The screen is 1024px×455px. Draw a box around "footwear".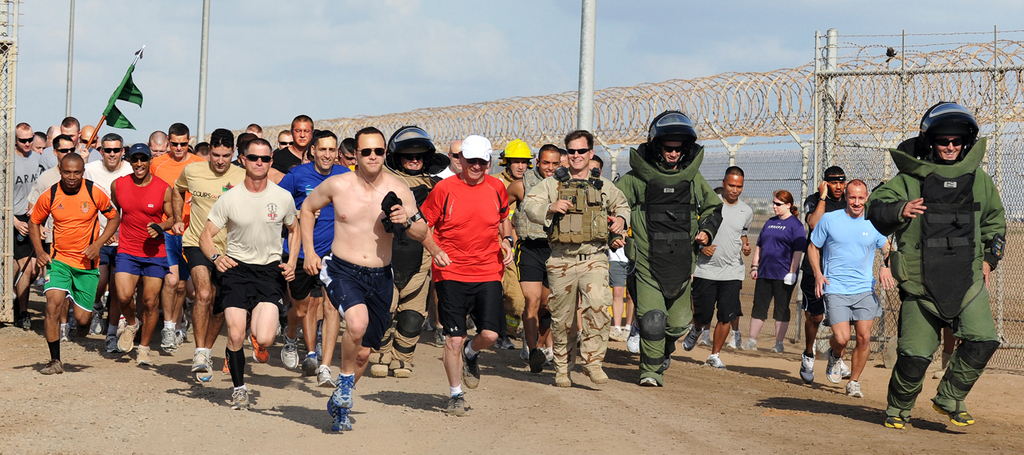
<region>698, 328, 710, 344</region>.
